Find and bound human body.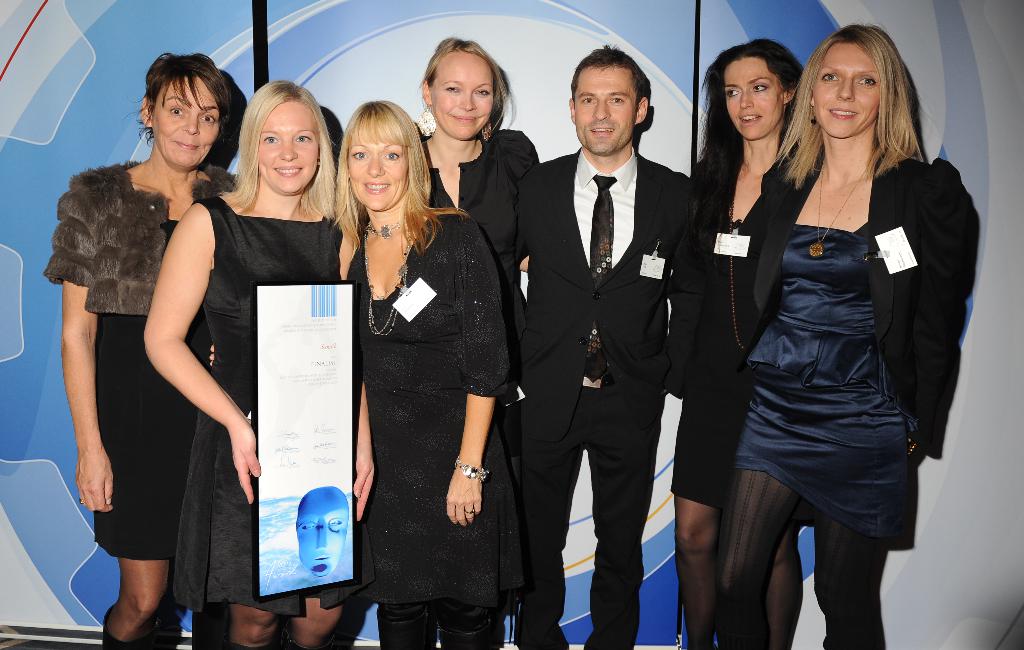
Bound: detection(665, 138, 828, 649).
